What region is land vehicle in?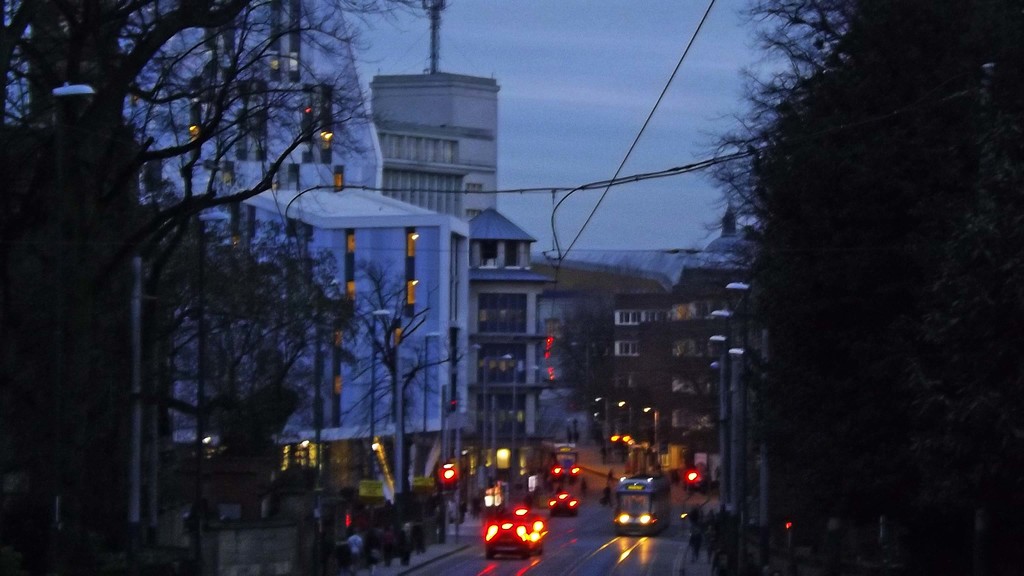
pyautogui.locateOnScreen(548, 489, 580, 519).
